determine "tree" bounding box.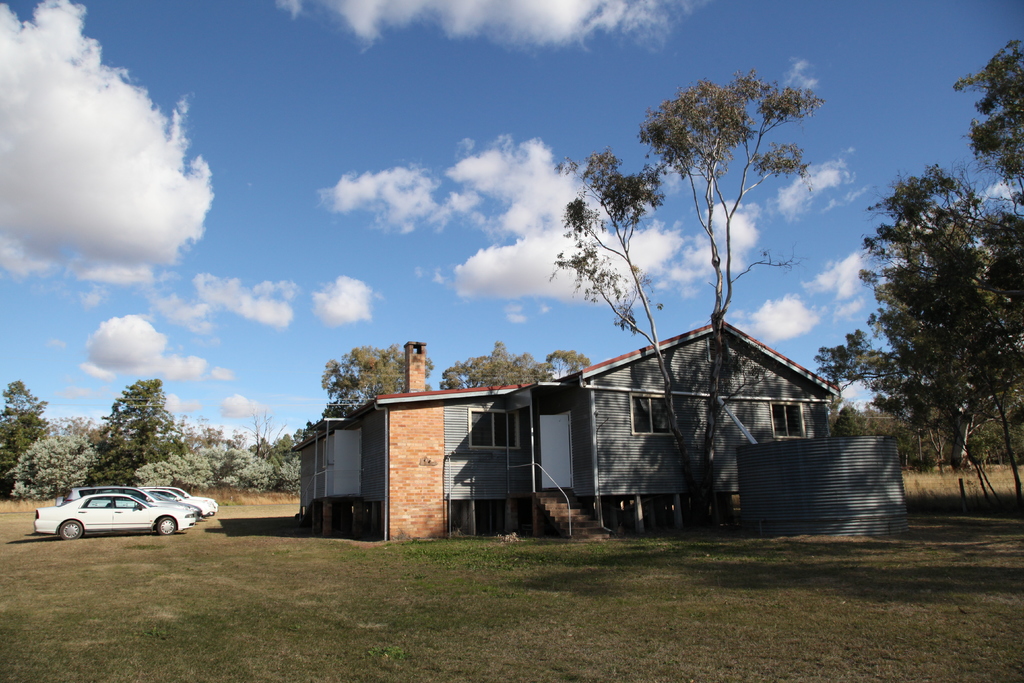
Determined: 946,38,1023,514.
